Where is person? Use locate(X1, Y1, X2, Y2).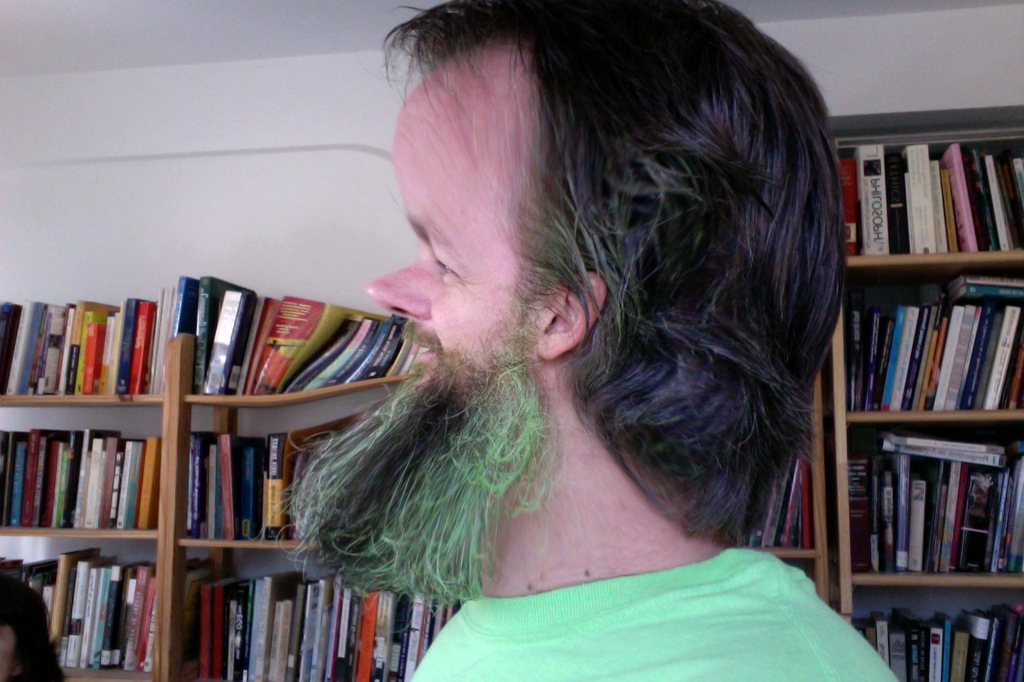
locate(0, 580, 62, 681).
